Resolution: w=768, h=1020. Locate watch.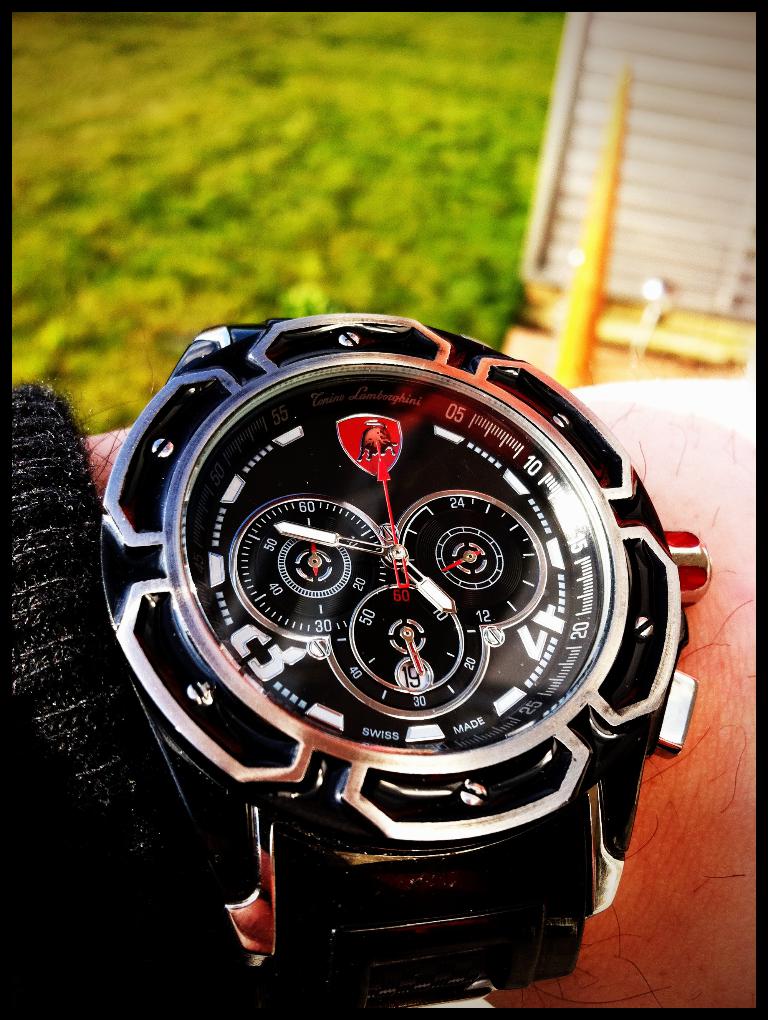
detection(99, 315, 707, 1012).
